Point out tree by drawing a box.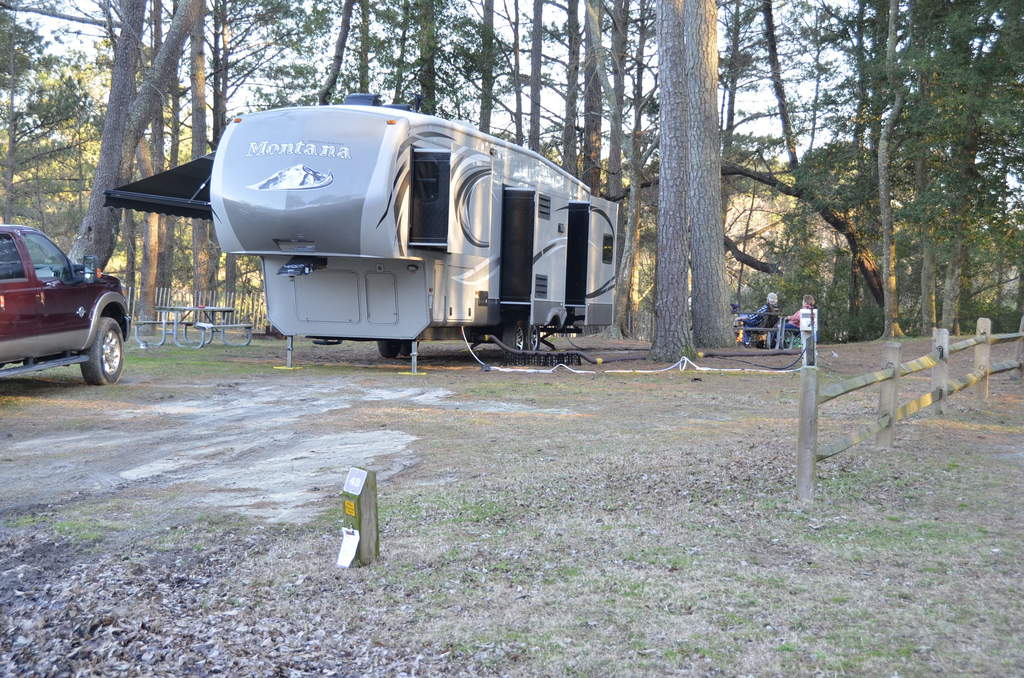
[655, 0, 728, 338].
